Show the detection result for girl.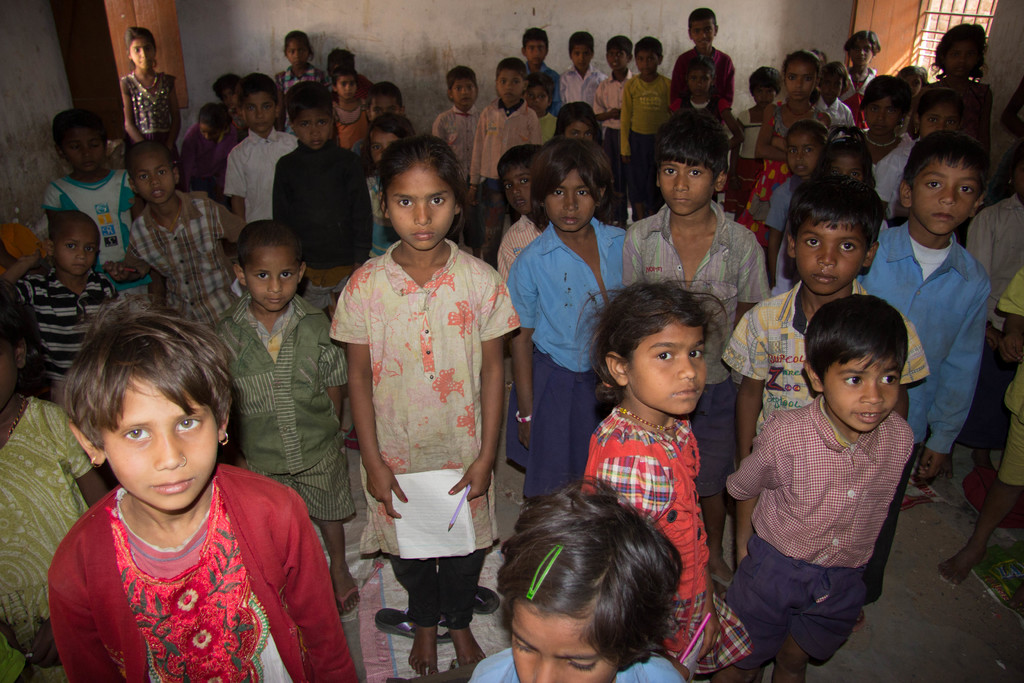
bbox=[840, 25, 879, 130].
